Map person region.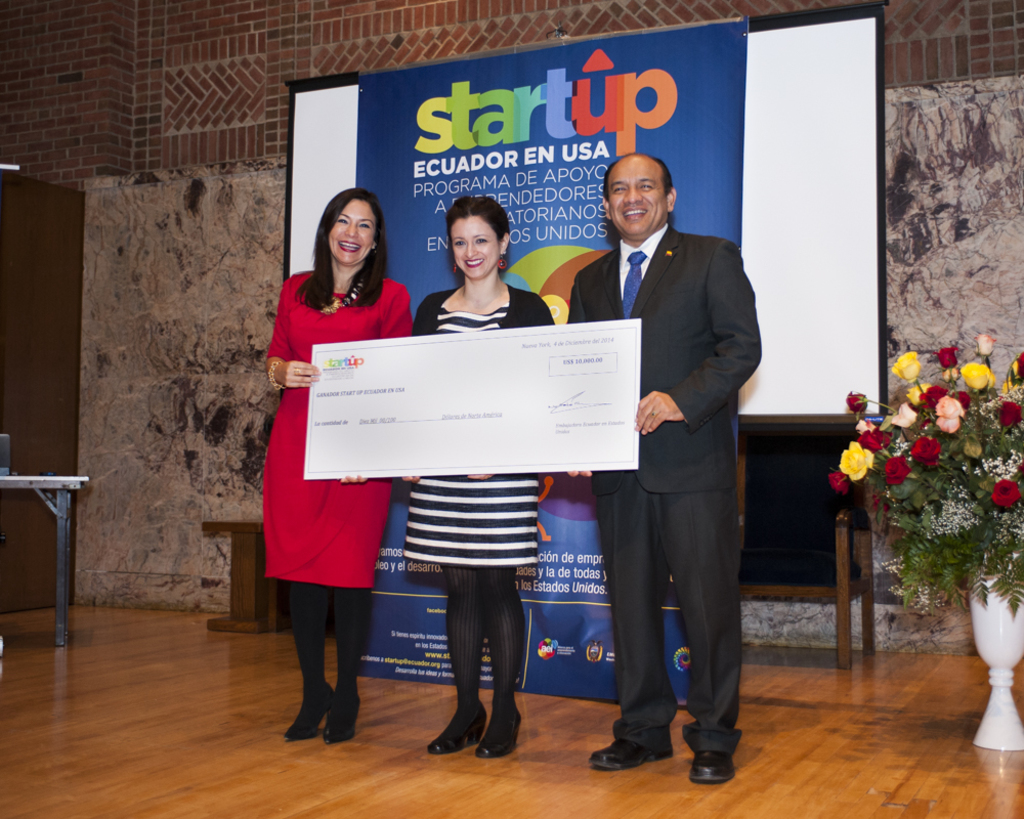
Mapped to bbox=[412, 193, 556, 760].
